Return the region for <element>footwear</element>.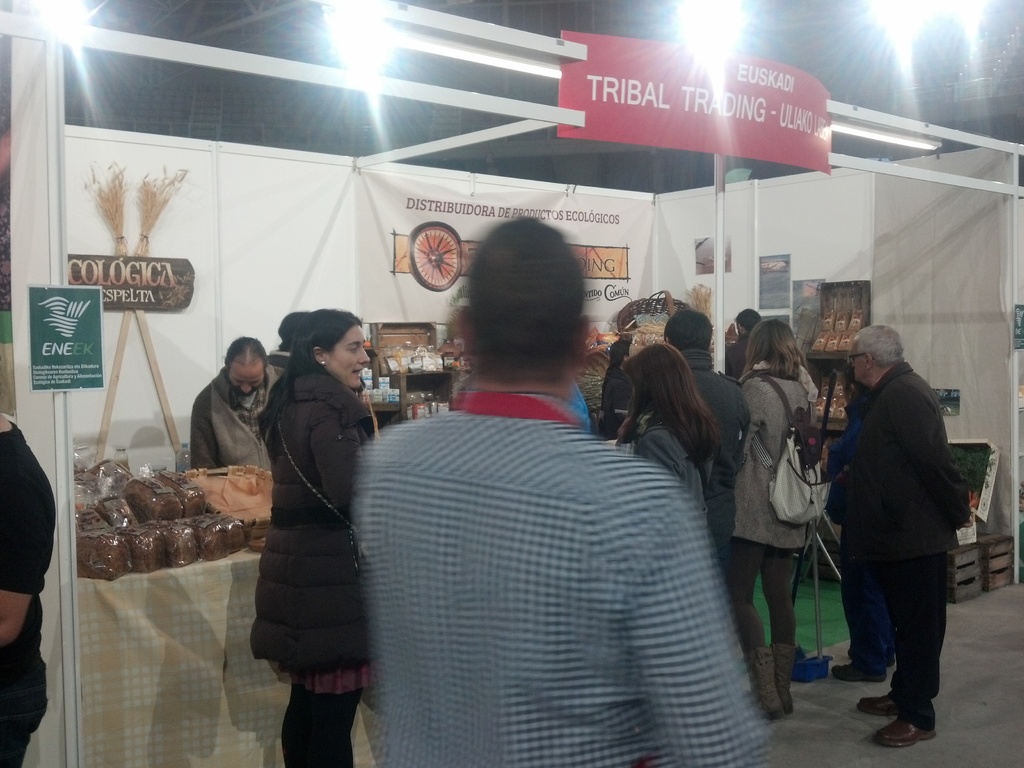
pyautogui.locateOnScreen(868, 719, 934, 752).
